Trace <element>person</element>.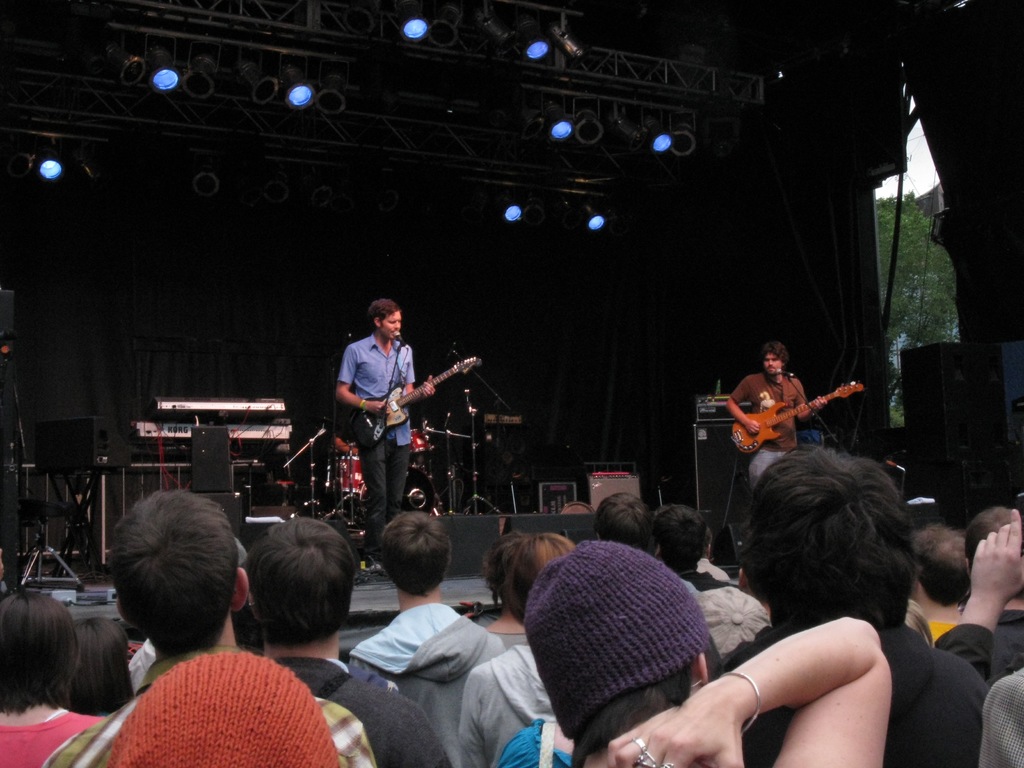
Traced to rect(118, 528, 266, 688).
